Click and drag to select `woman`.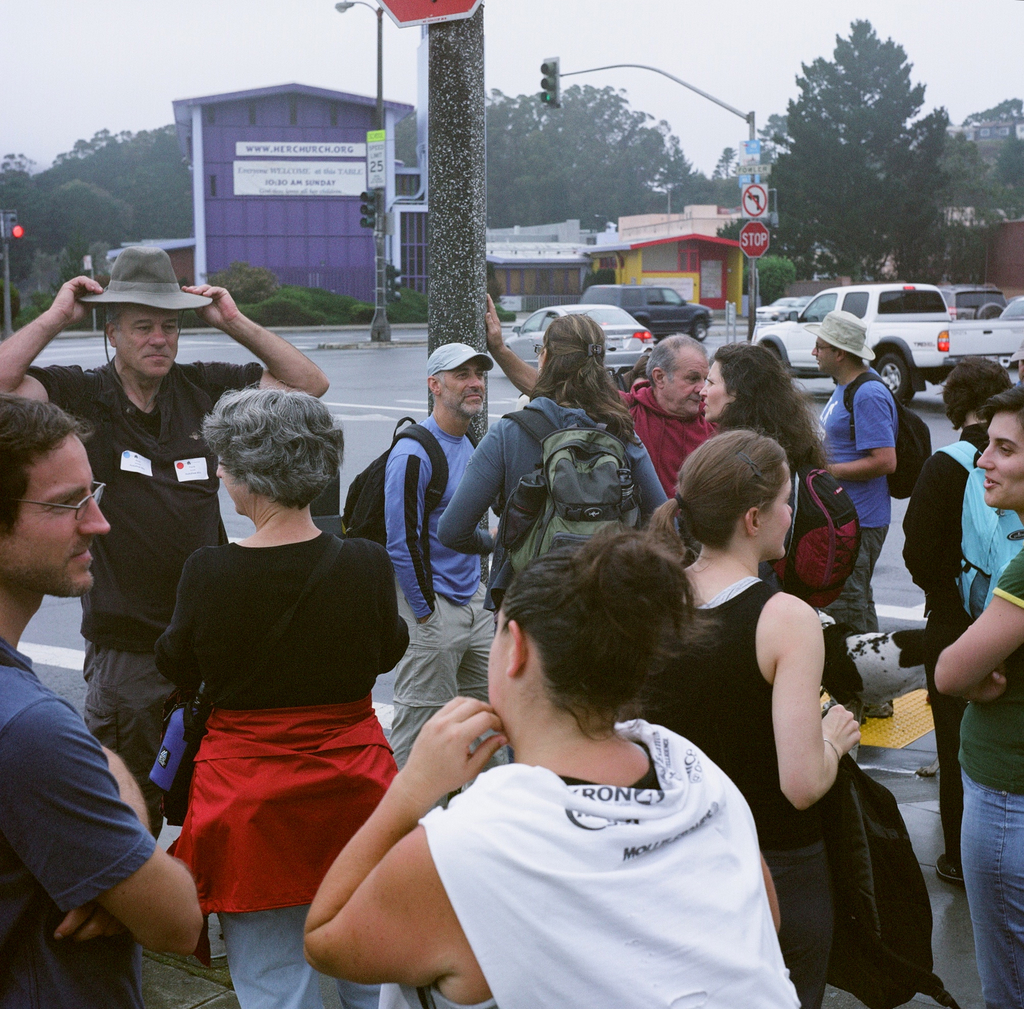
Selection: [left=625, top=428, right=863, bottom=1008].
